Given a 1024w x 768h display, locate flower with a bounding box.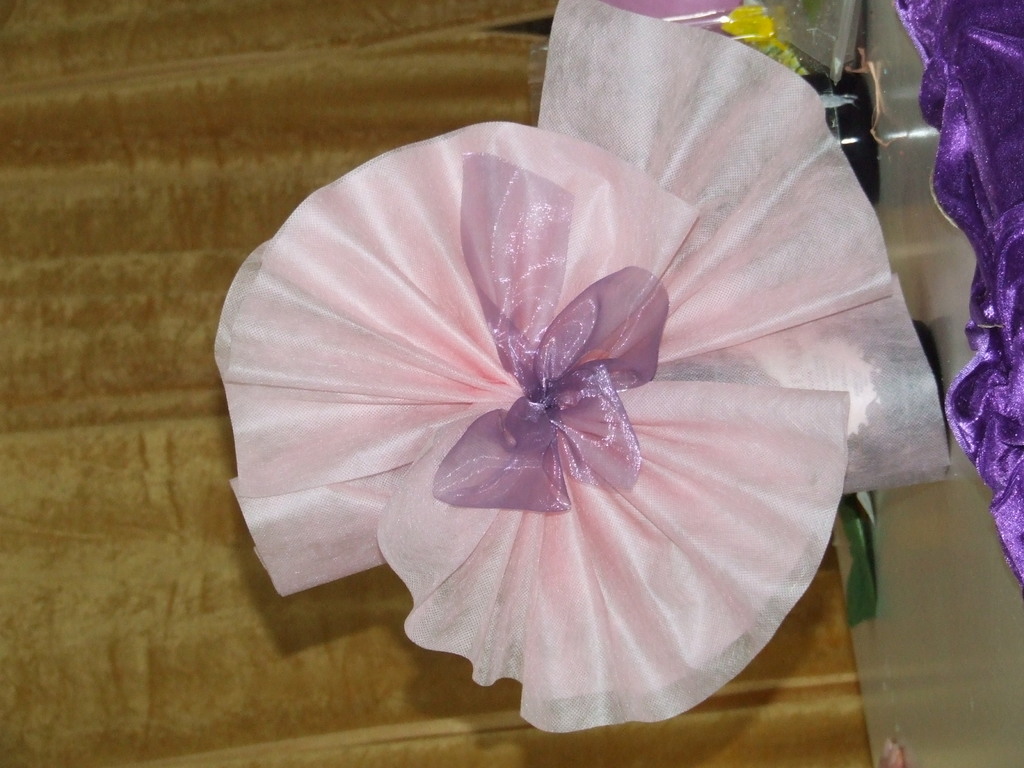
Located: 221 75 932 717.
